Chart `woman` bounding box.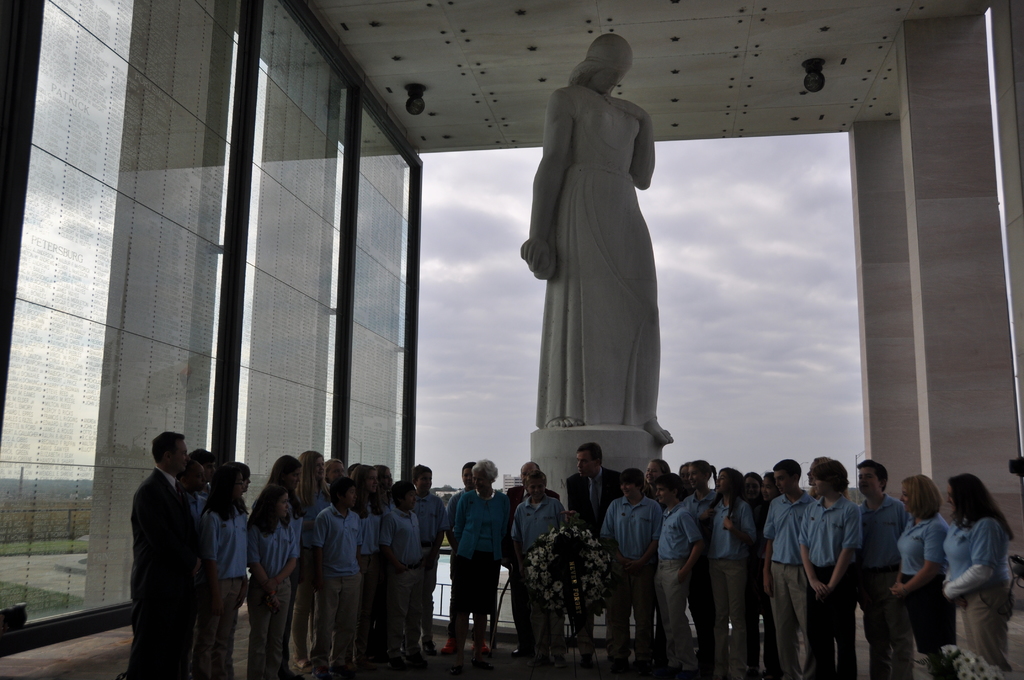
Charted: left=919, top=482, right=1022, bottom=662.
